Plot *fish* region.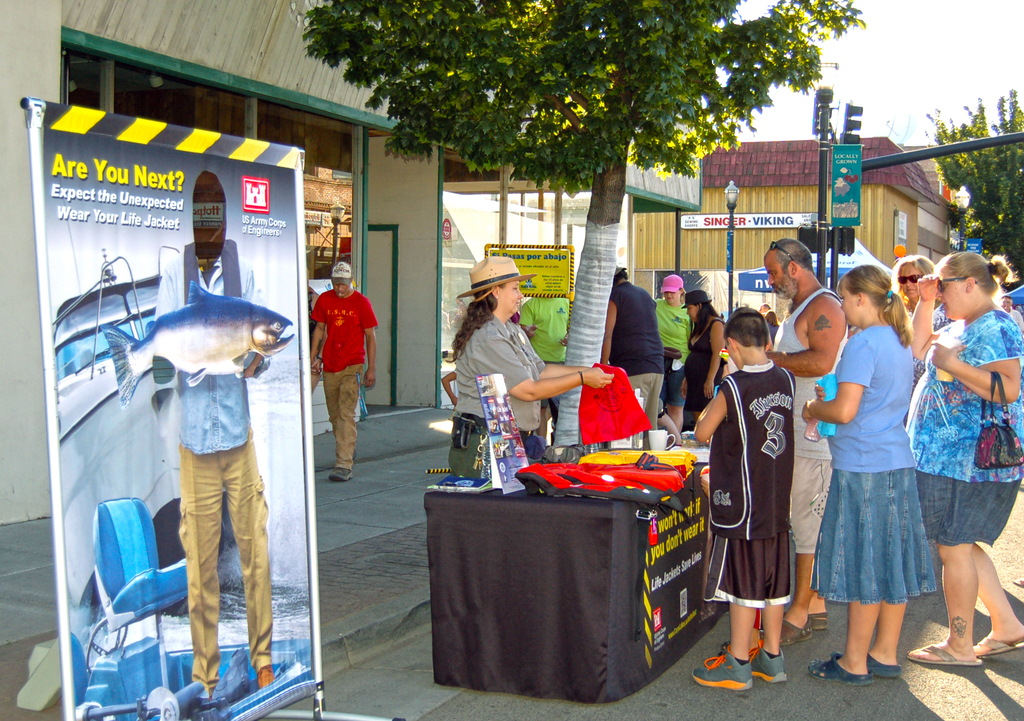
Plotted at [102,280,294,405].
